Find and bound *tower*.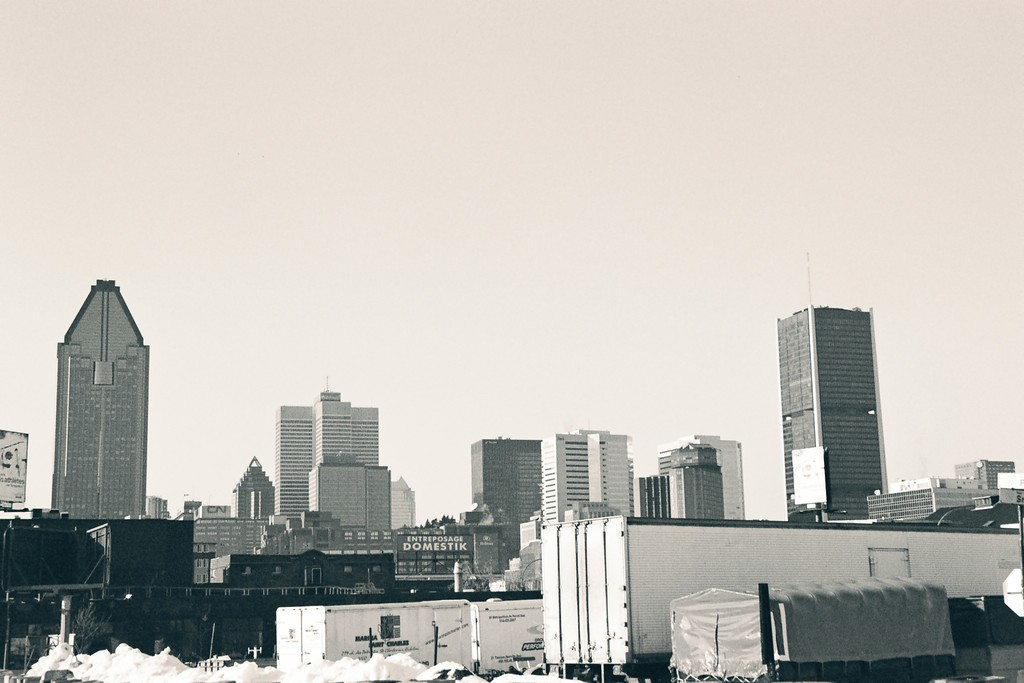
Bound: pyautogui.locateOnScreen(780, 261, 882, 523).
